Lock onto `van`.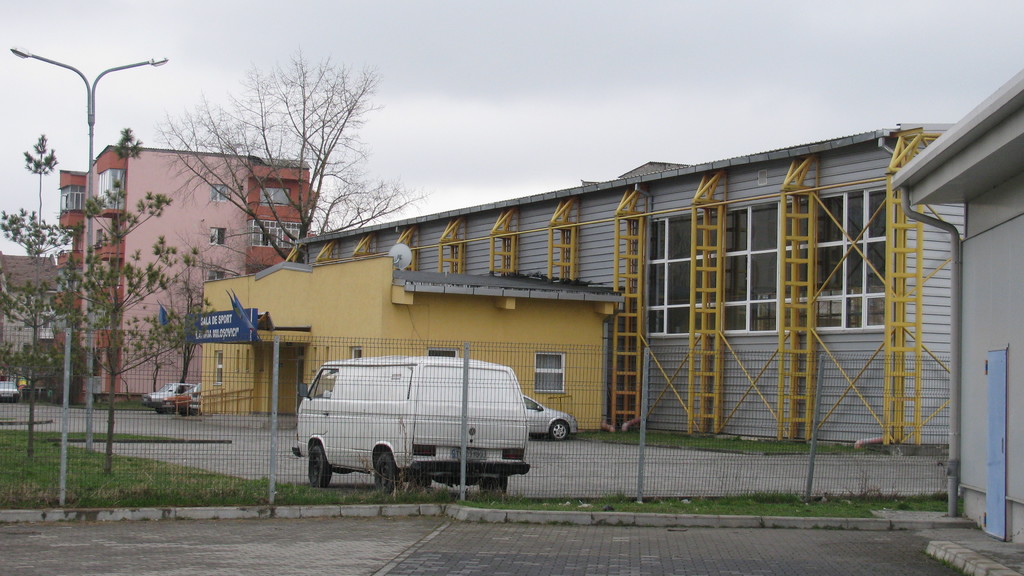
Locked: bbox(292, 354, 532, 495).
